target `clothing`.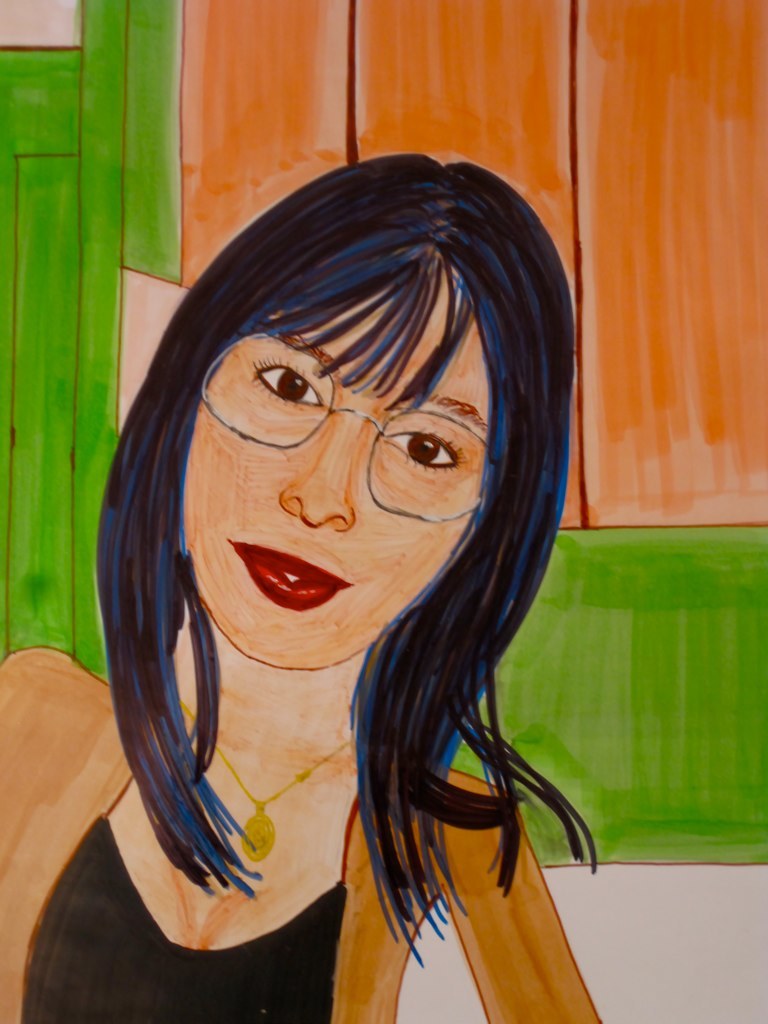
Target region: bbox(17, 776, 356, 1023).
